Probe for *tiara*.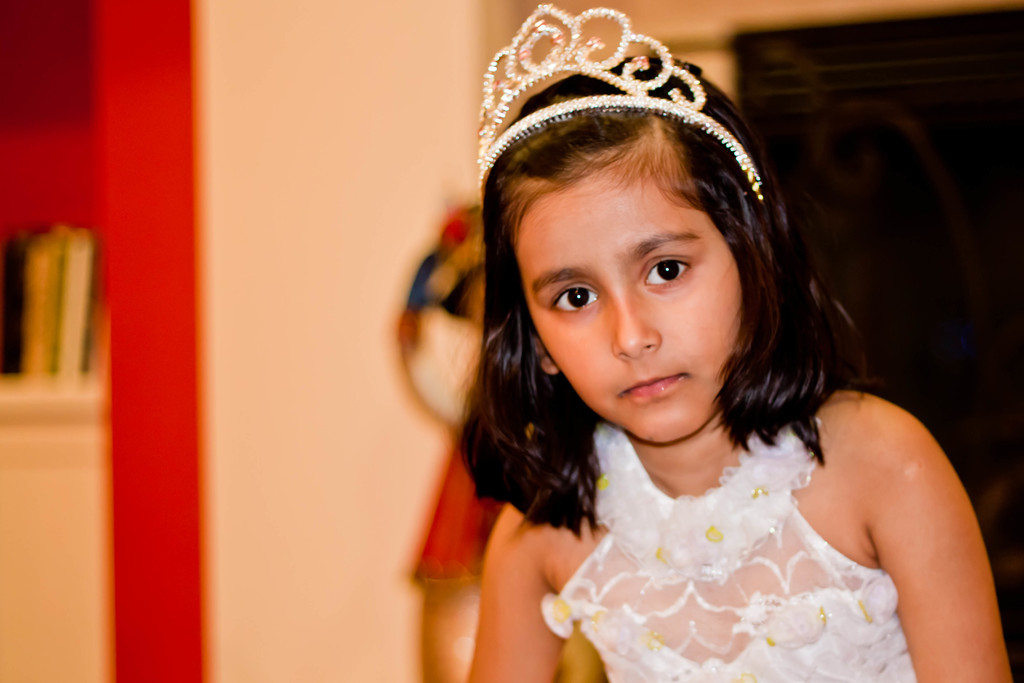
Probe result: box=[477, 4, 764, 201].
